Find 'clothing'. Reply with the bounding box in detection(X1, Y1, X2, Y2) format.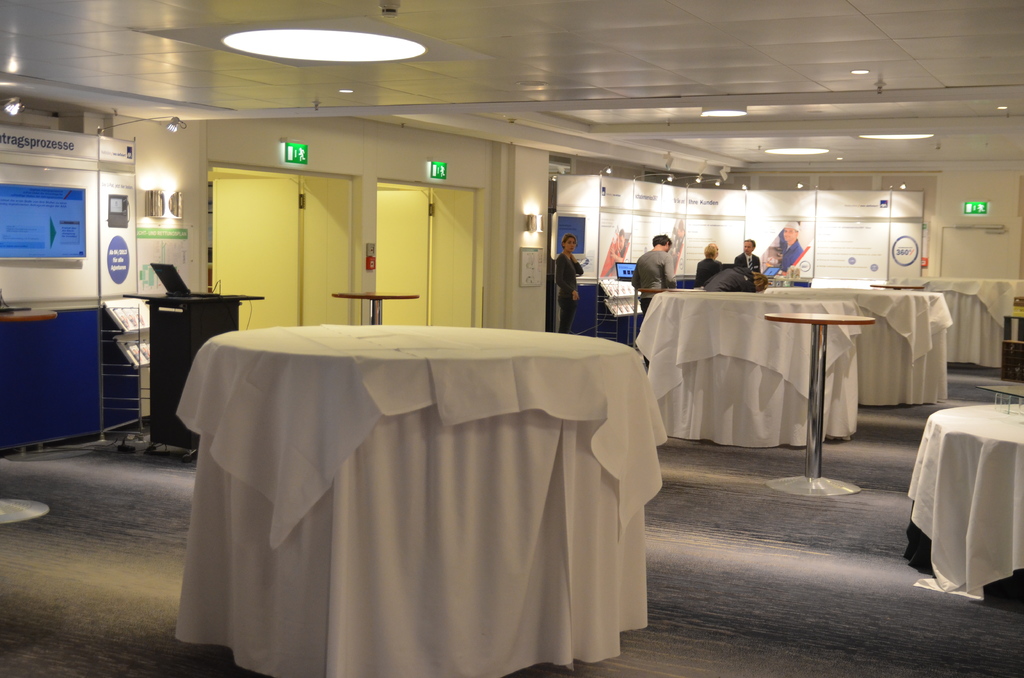
detection(544, 251, 572, 330).
